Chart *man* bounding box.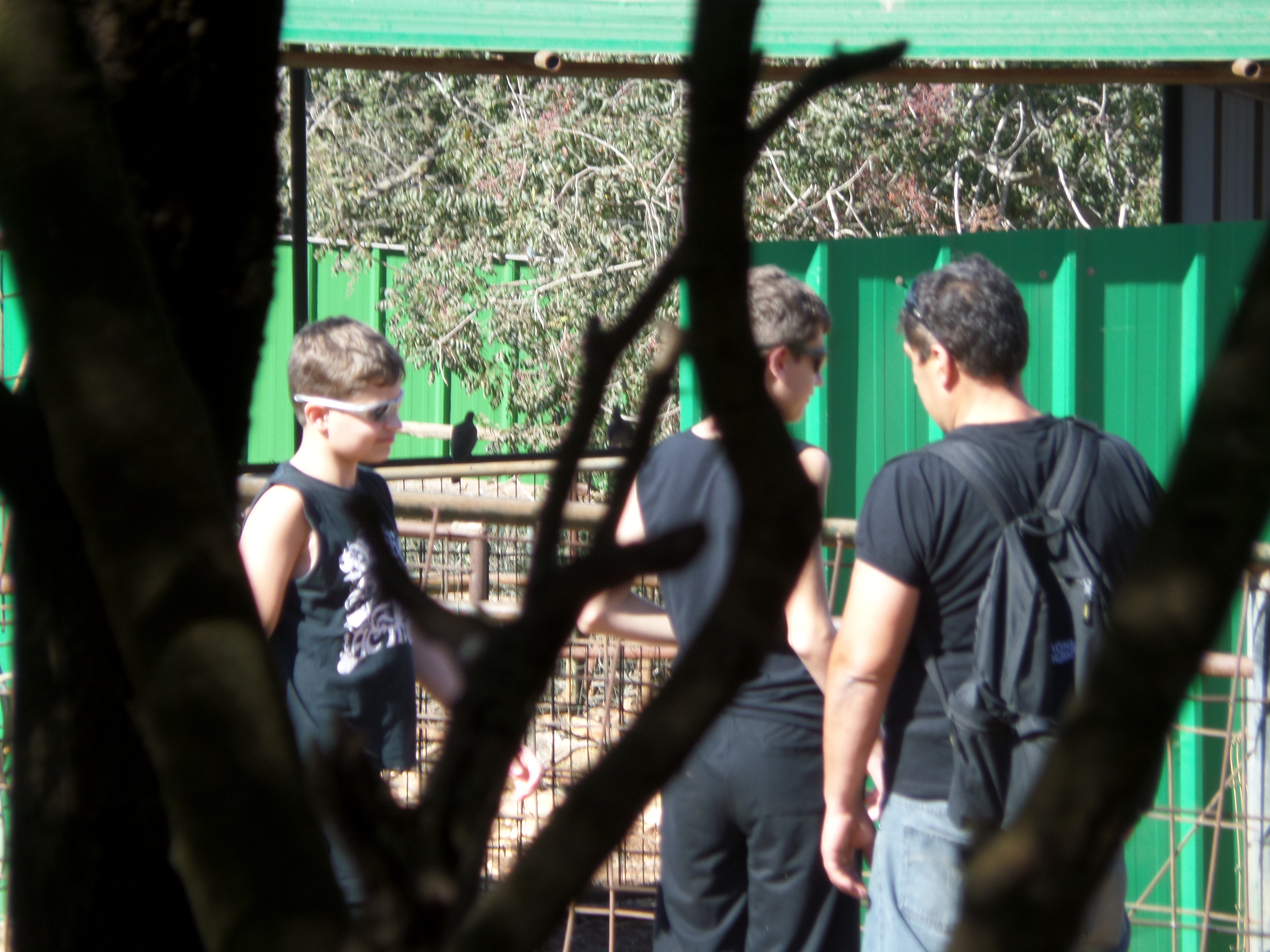
Charted: 233/66/322/256.
